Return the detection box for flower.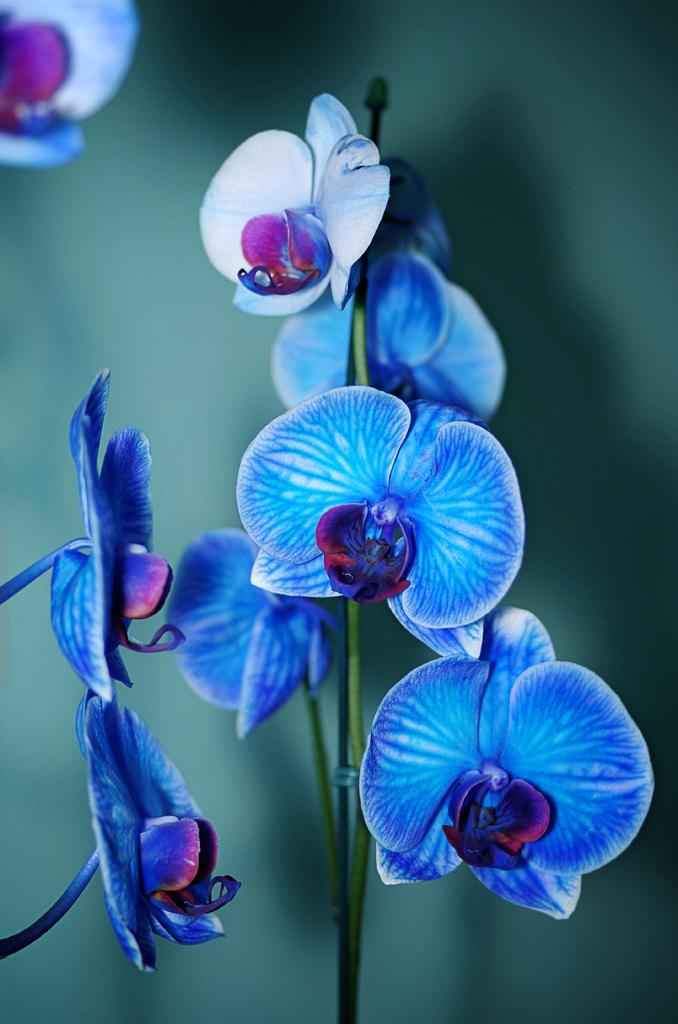
352 641 651 912.
